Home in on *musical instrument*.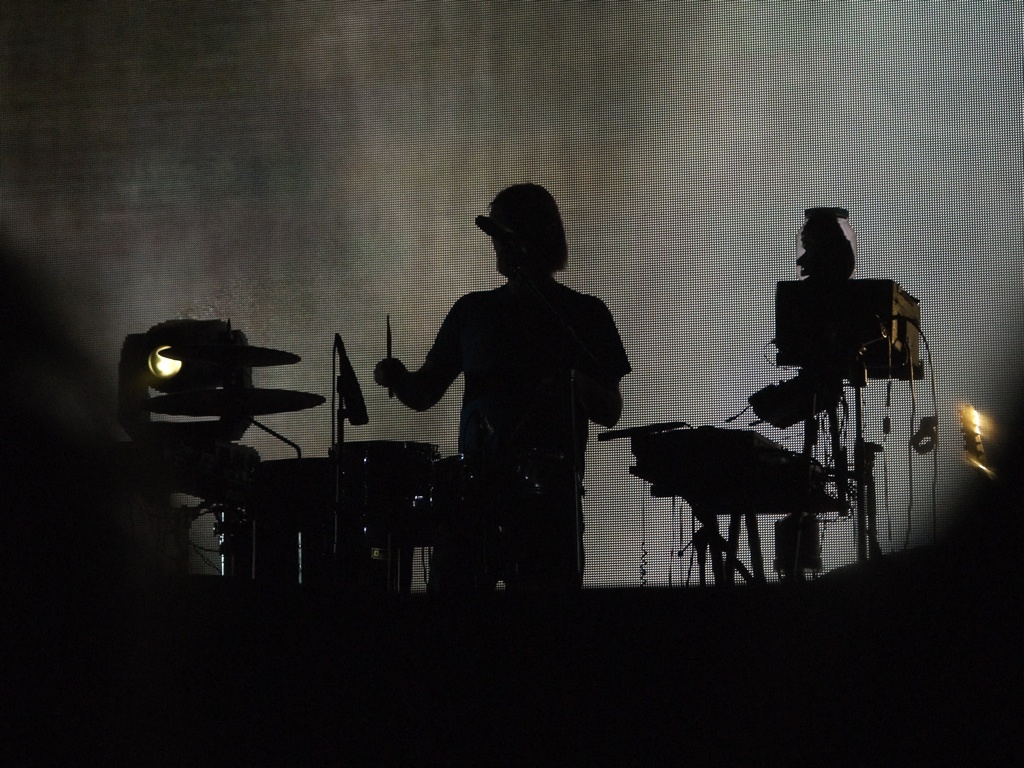
Homed in at 324:435:445:552.
